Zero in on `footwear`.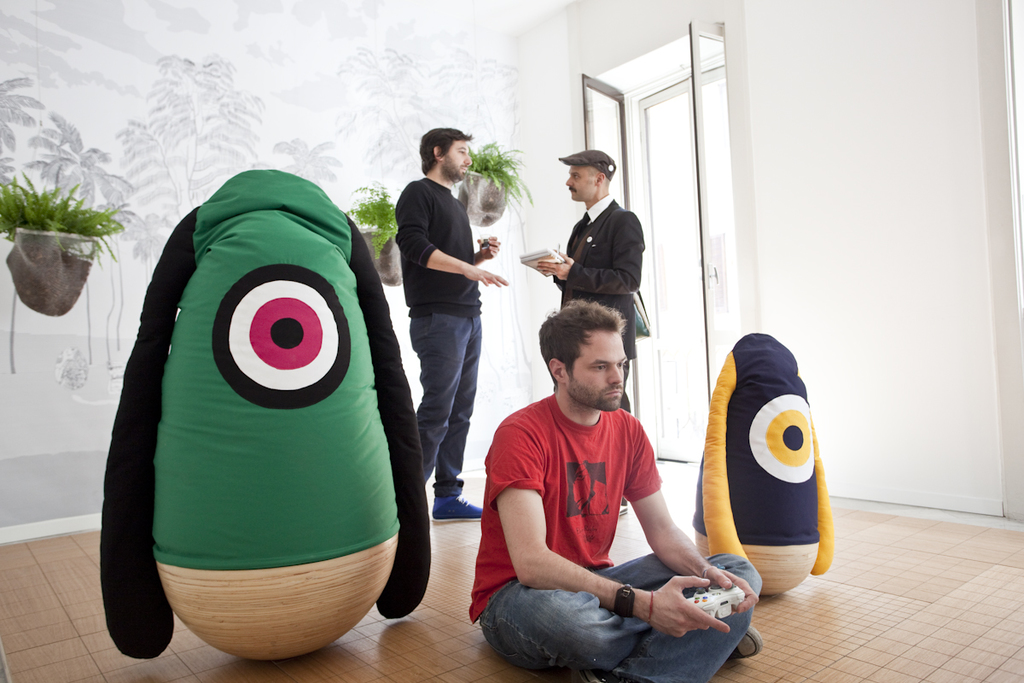
Zeroed in: 619, 502, 628, 516.
